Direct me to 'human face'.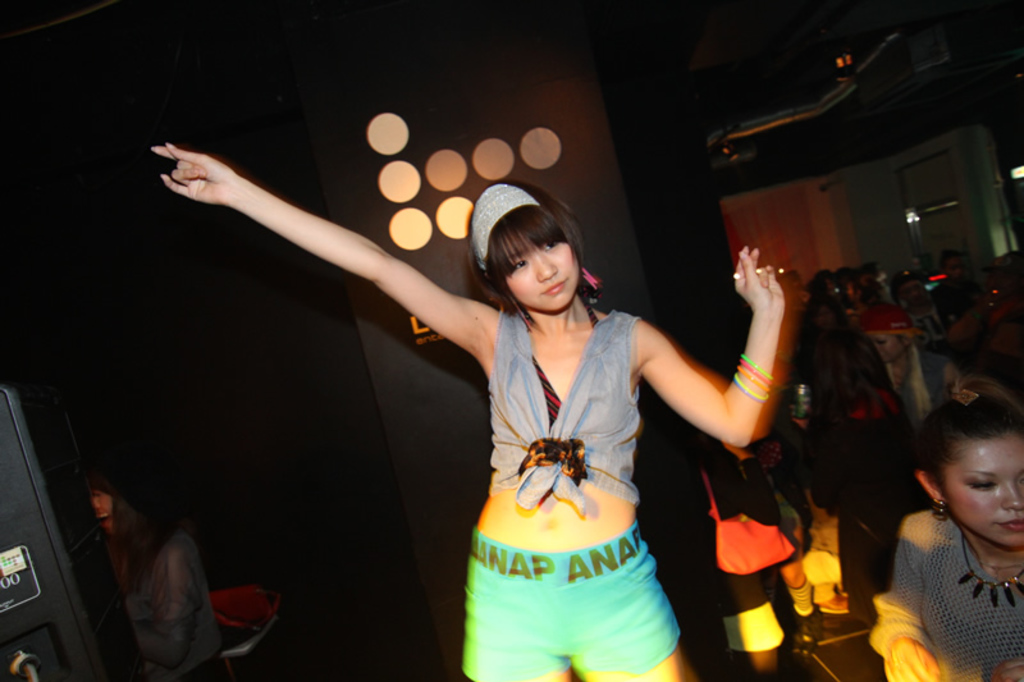
Direction: BBox(506, 238, 576, 312).
